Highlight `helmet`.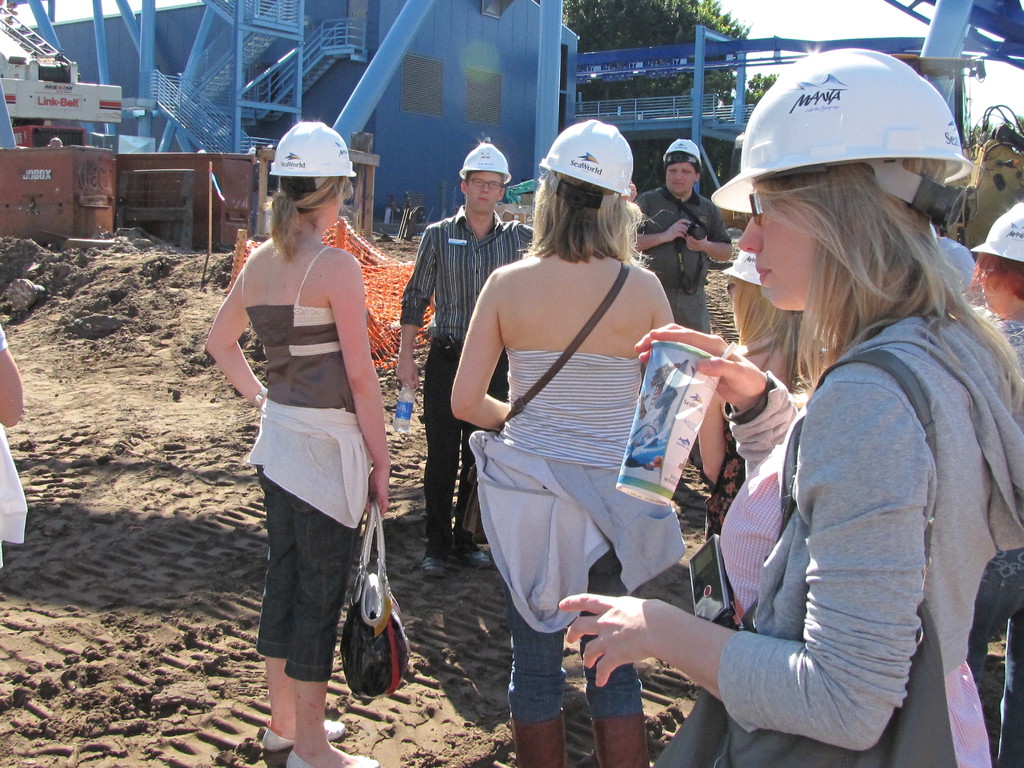
Highlighted region: crop(726, 58, 977, 260).
